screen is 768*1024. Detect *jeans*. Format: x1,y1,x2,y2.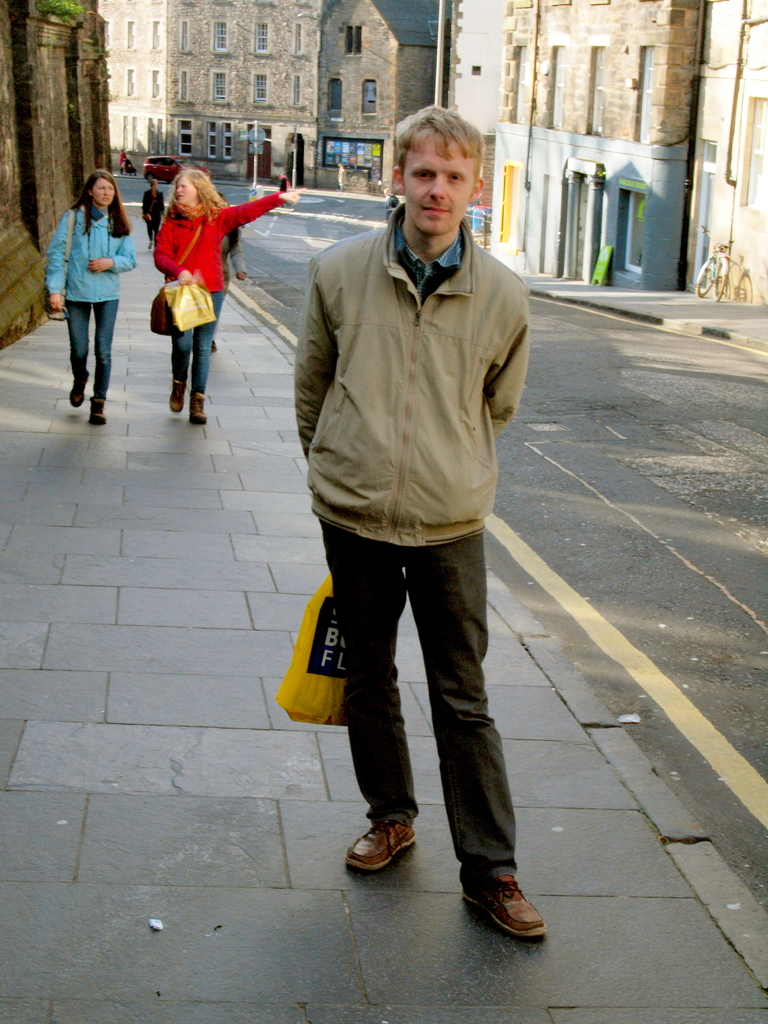
172,292,228,392.
